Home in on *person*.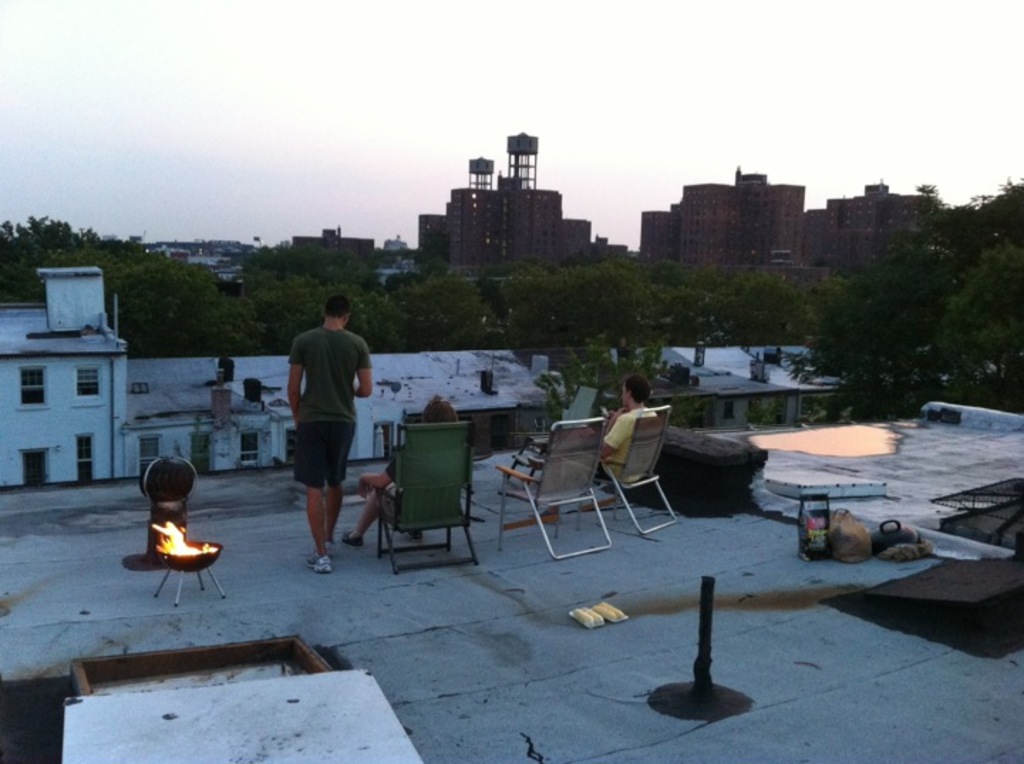
Homed in at (left=590, top=378, right=657, bottom=484).
